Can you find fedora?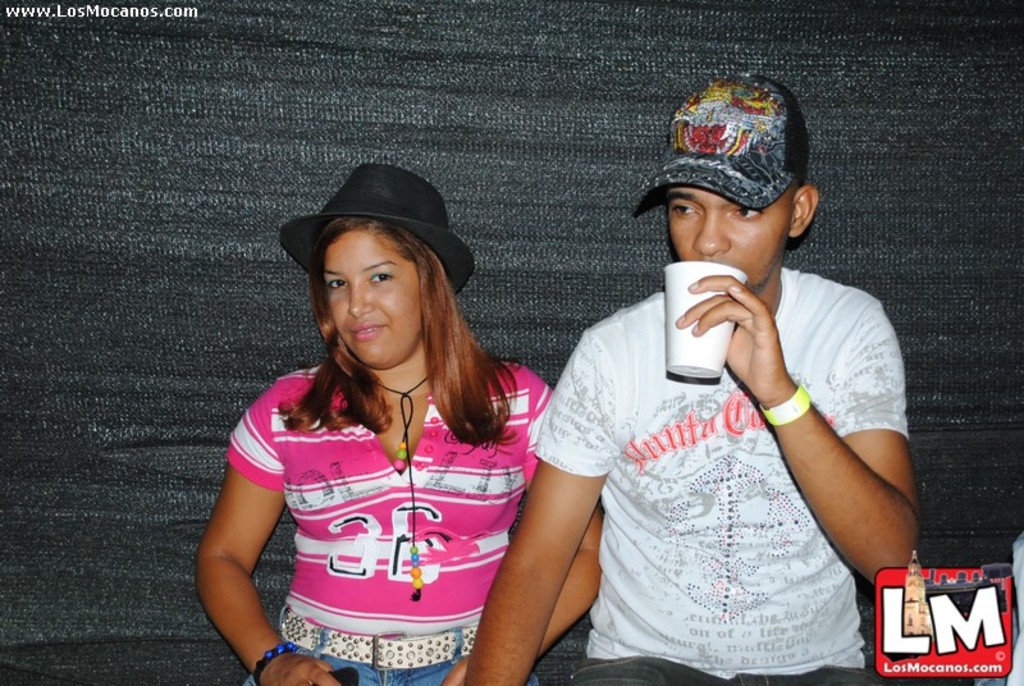
Yes, bounding box: 278, 163, 476, 297.
